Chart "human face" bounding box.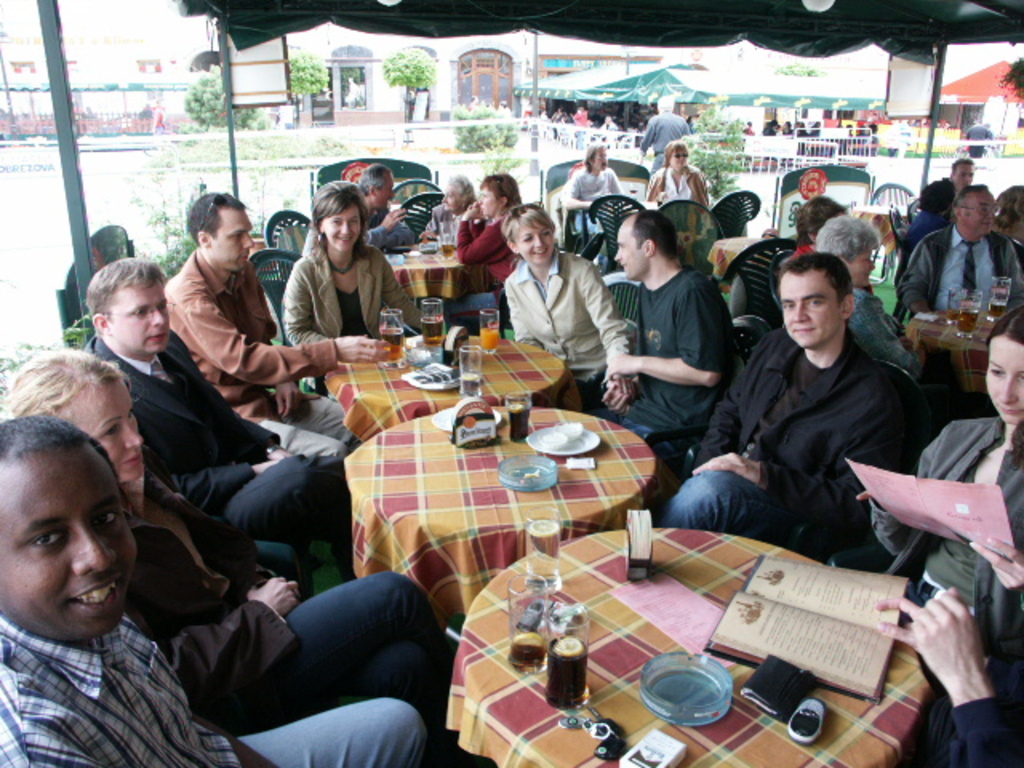
Charted: [379,171,400,211].
